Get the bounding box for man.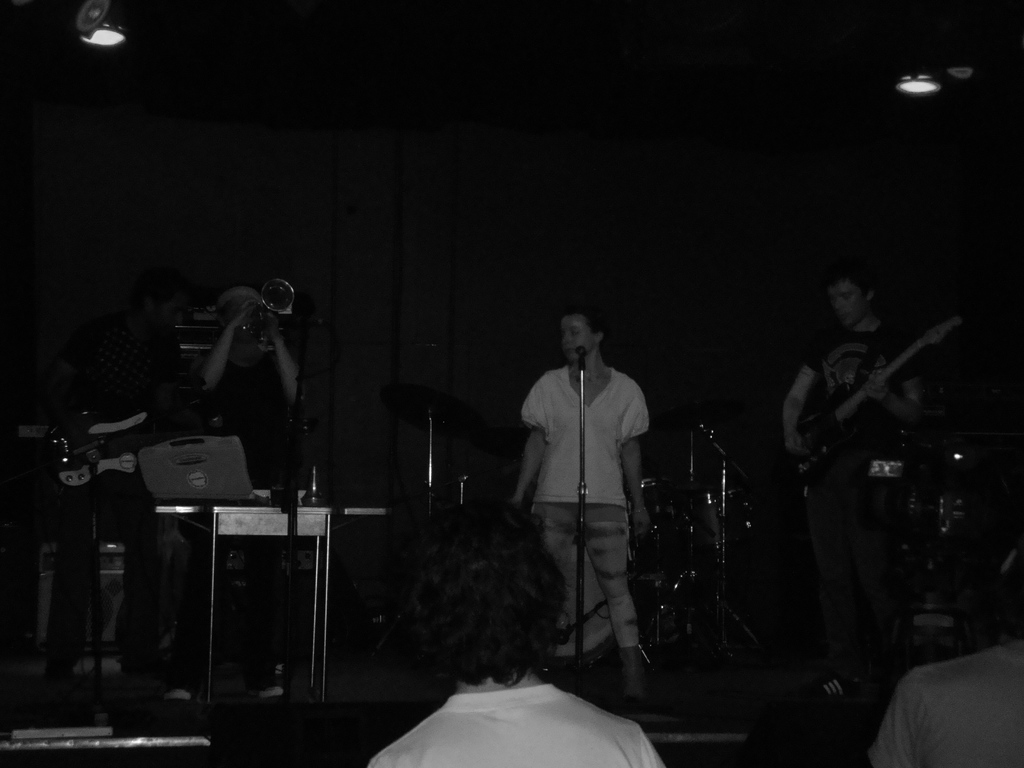
500/296/669/710.
